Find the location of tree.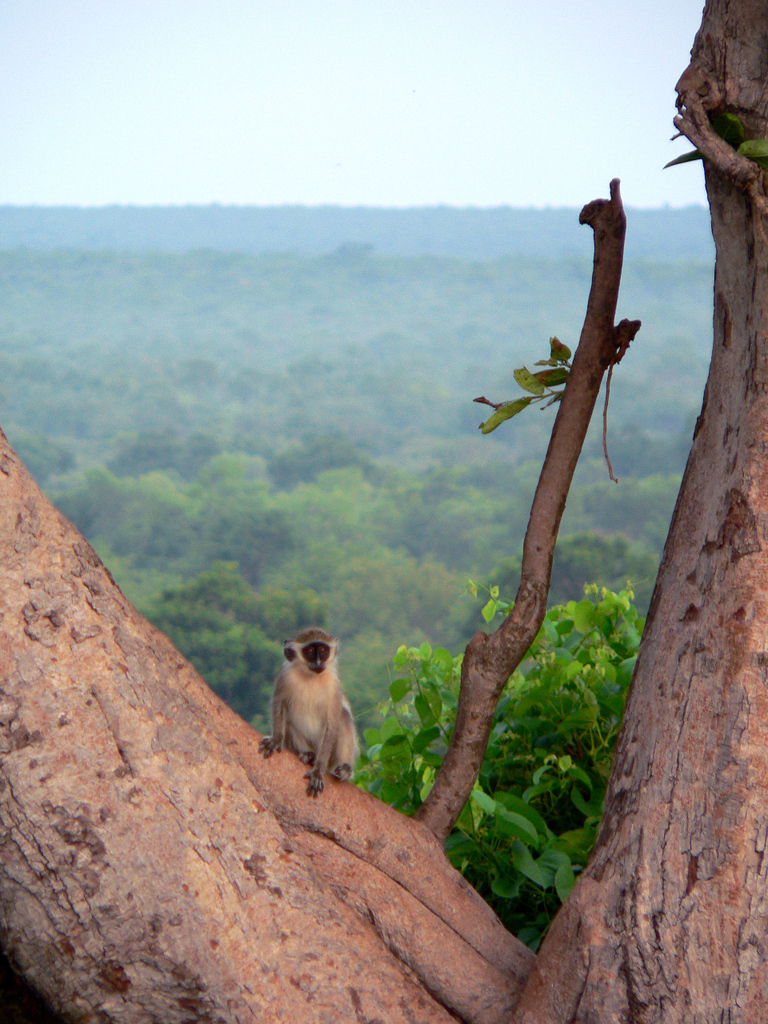
Location: (190,453,277,576).
